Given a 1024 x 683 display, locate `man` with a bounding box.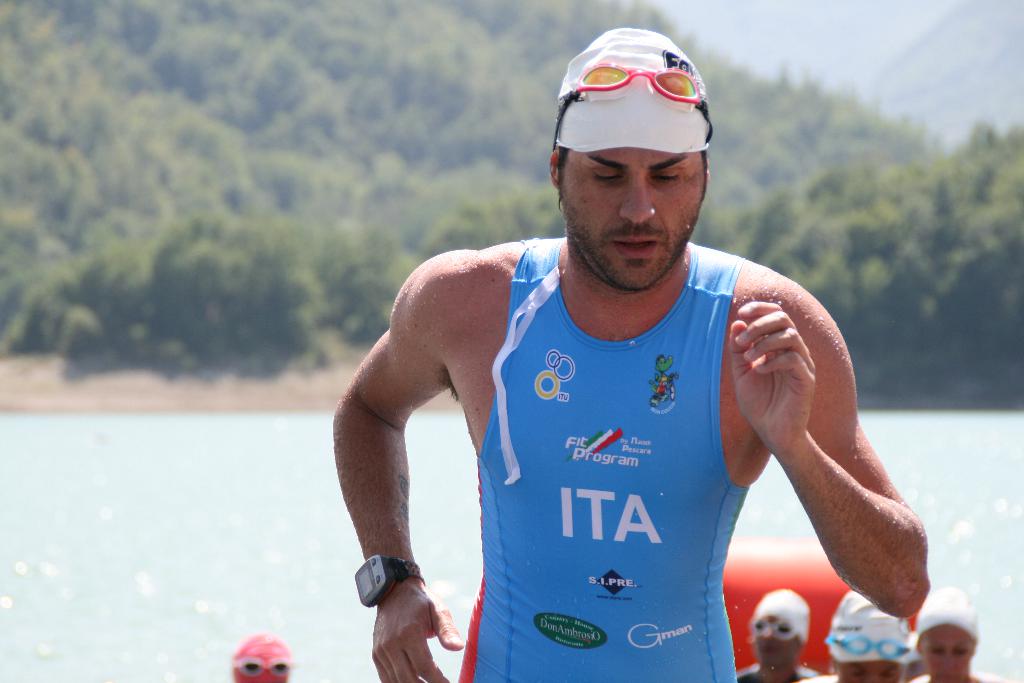
Located: box(827, 586, 911, 682).
